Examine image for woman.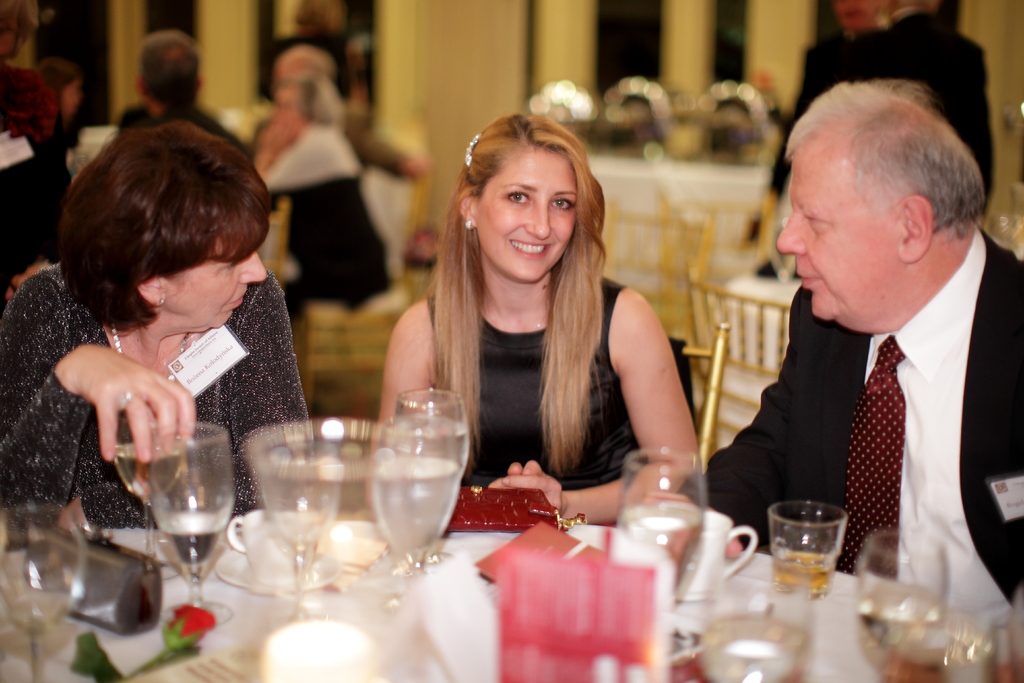
Examination result: bbox=(374, 109, 682, 520).
